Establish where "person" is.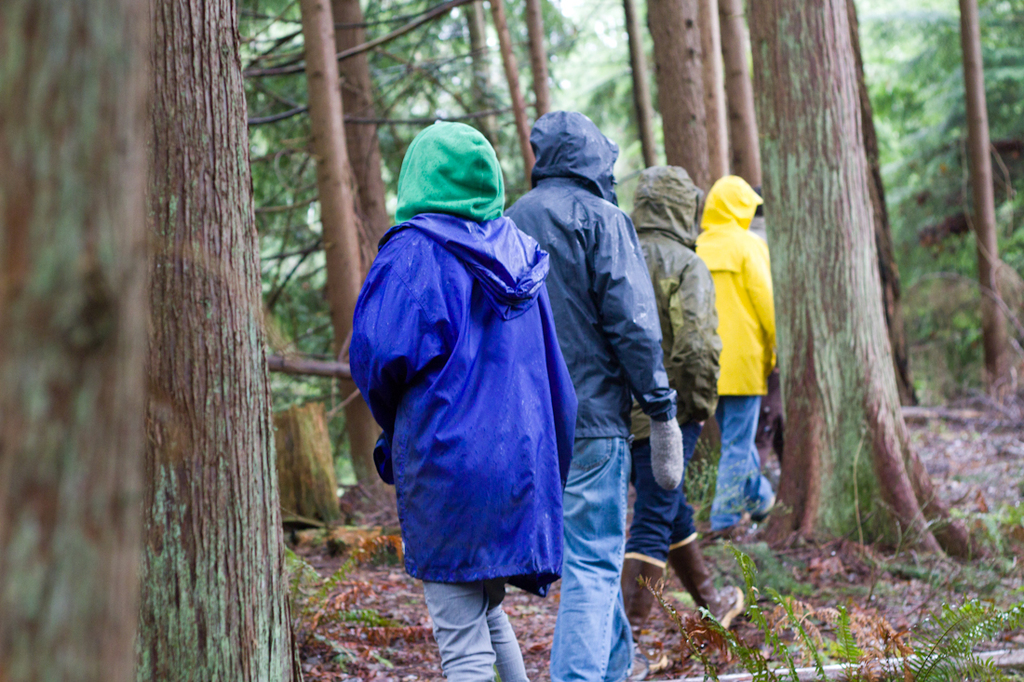
Established at x1=349, y1=125, x2=564, y2=681.
